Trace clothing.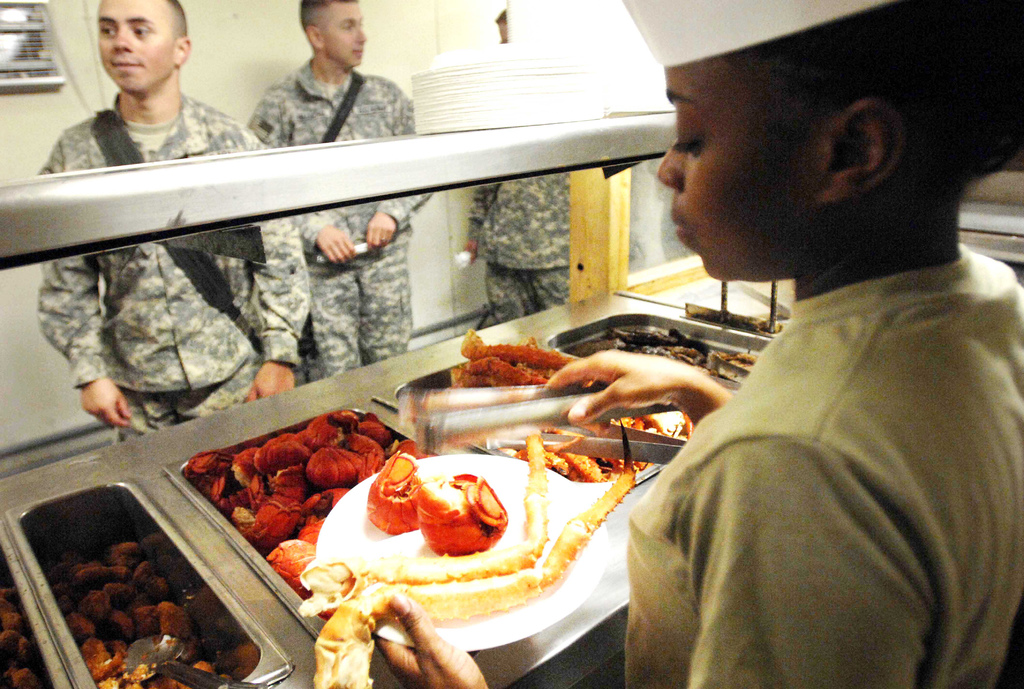
Traced to (464, 166, 578, 334).
